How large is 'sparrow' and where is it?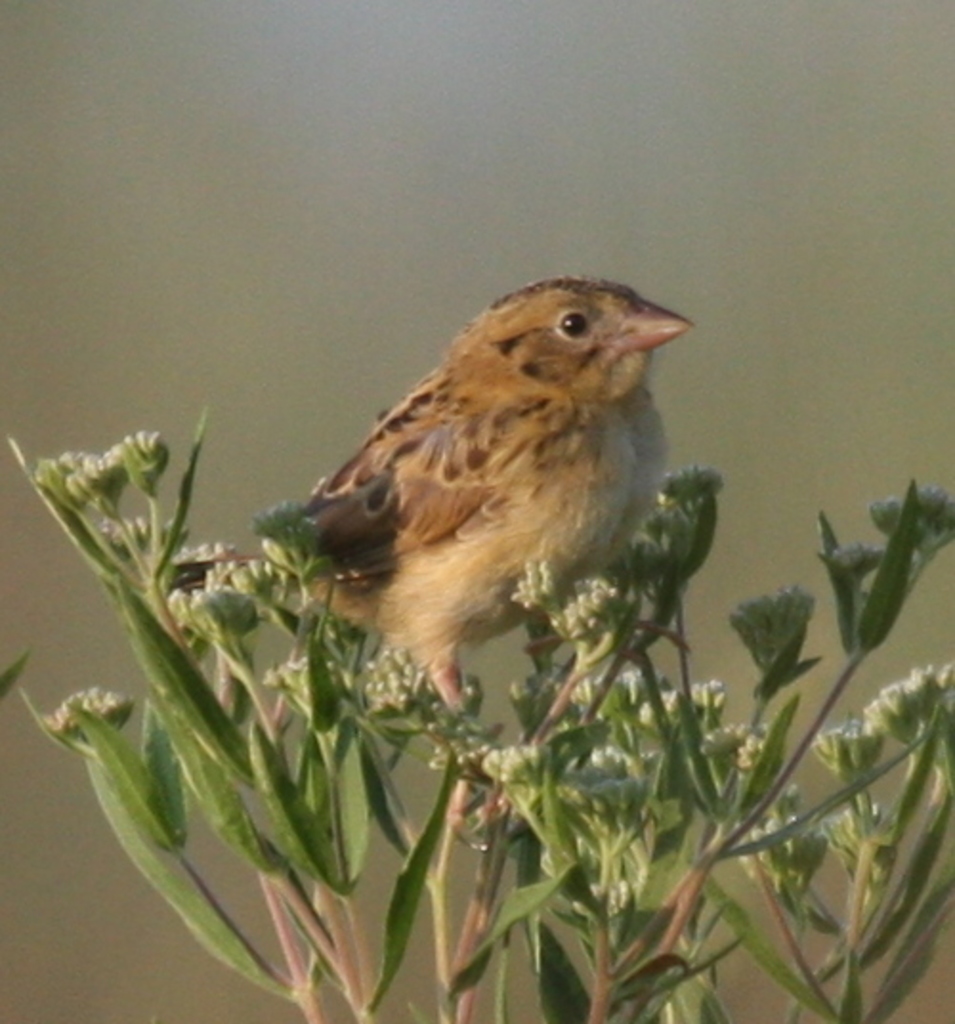
Bounding box: <region>302, 279, 695, 703</region>.
